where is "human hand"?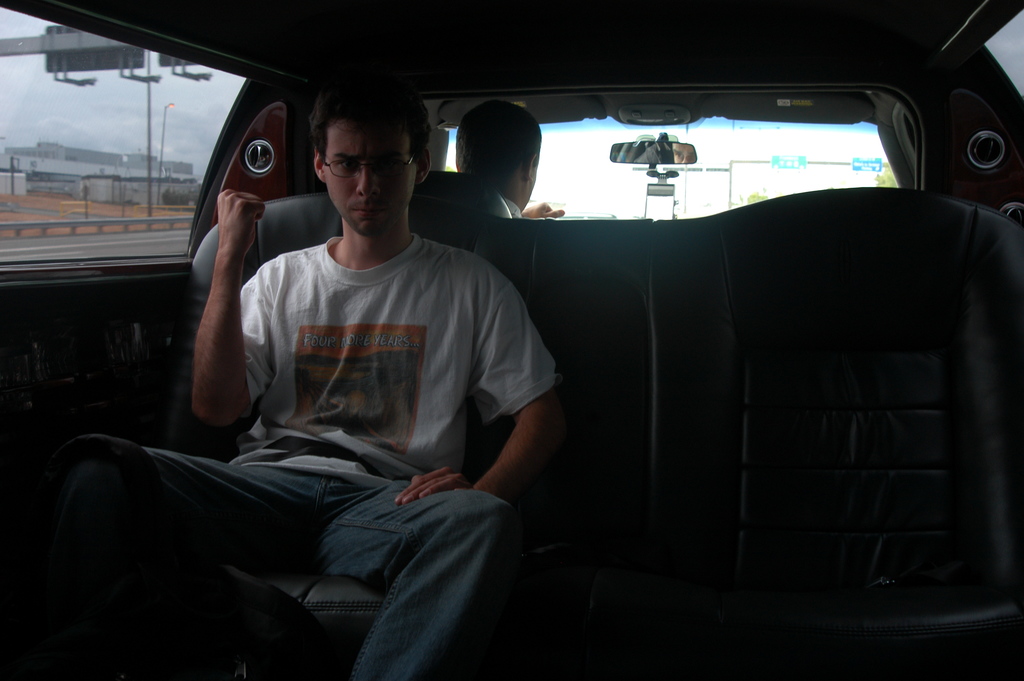
l=195, t=183, r=268, b=271.
